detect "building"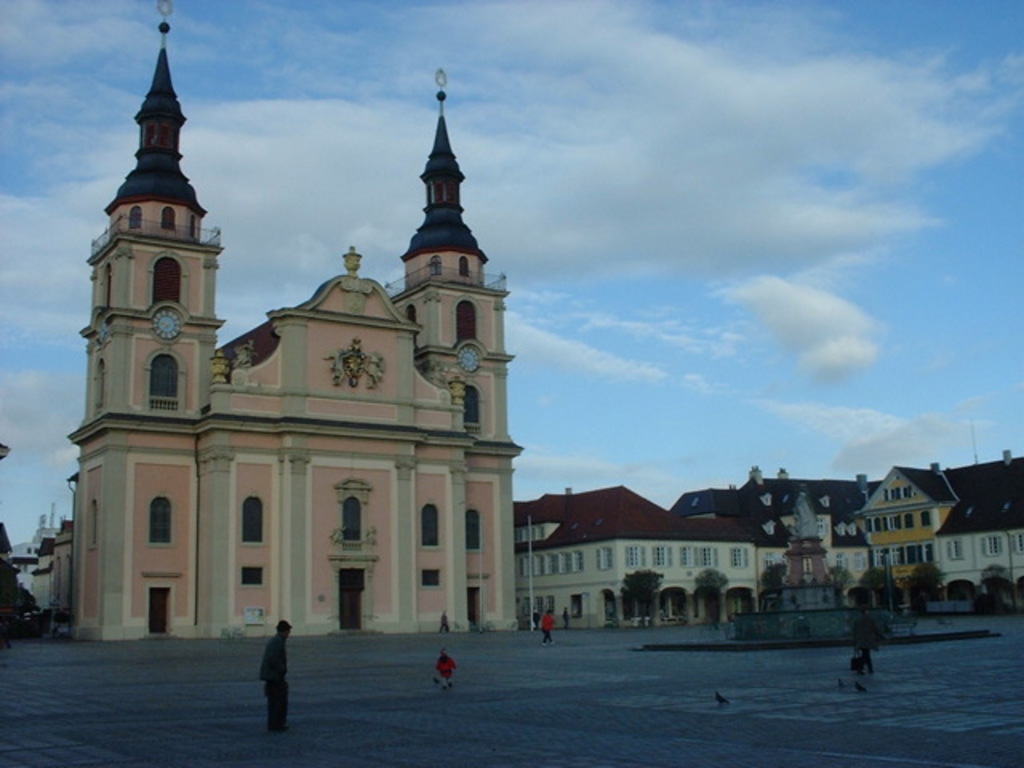
box(939, 450, 1022, 608)
